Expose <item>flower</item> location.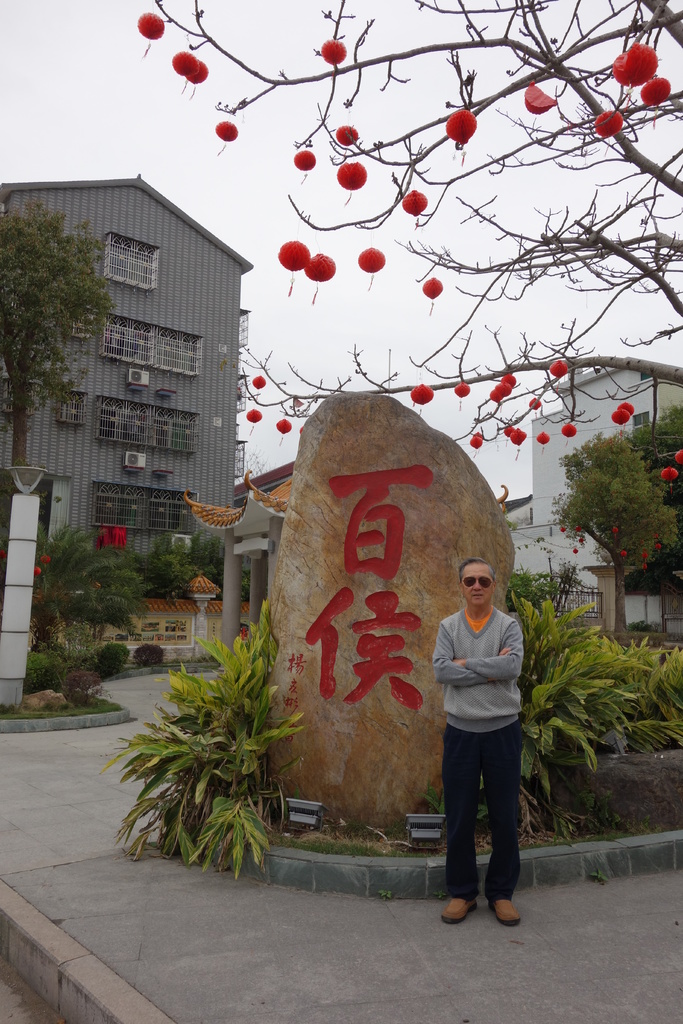
Exposed at box(322, 42, 344, 63).
